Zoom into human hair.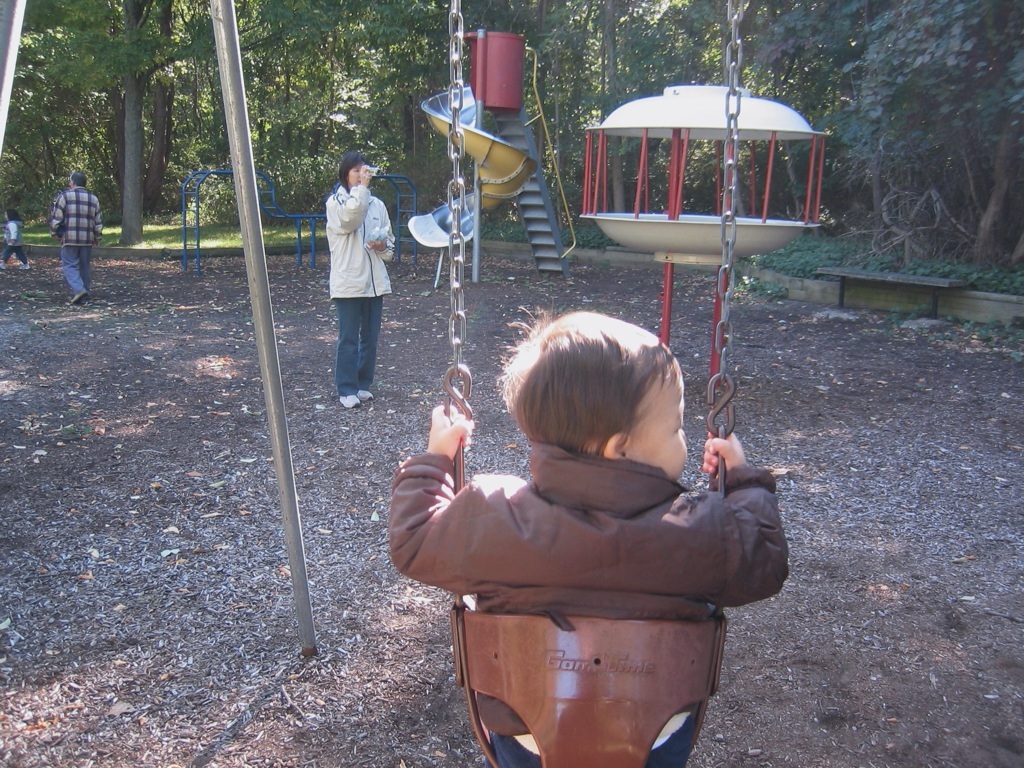
Zoom target: bbox=[339, 152, 365, 190].
